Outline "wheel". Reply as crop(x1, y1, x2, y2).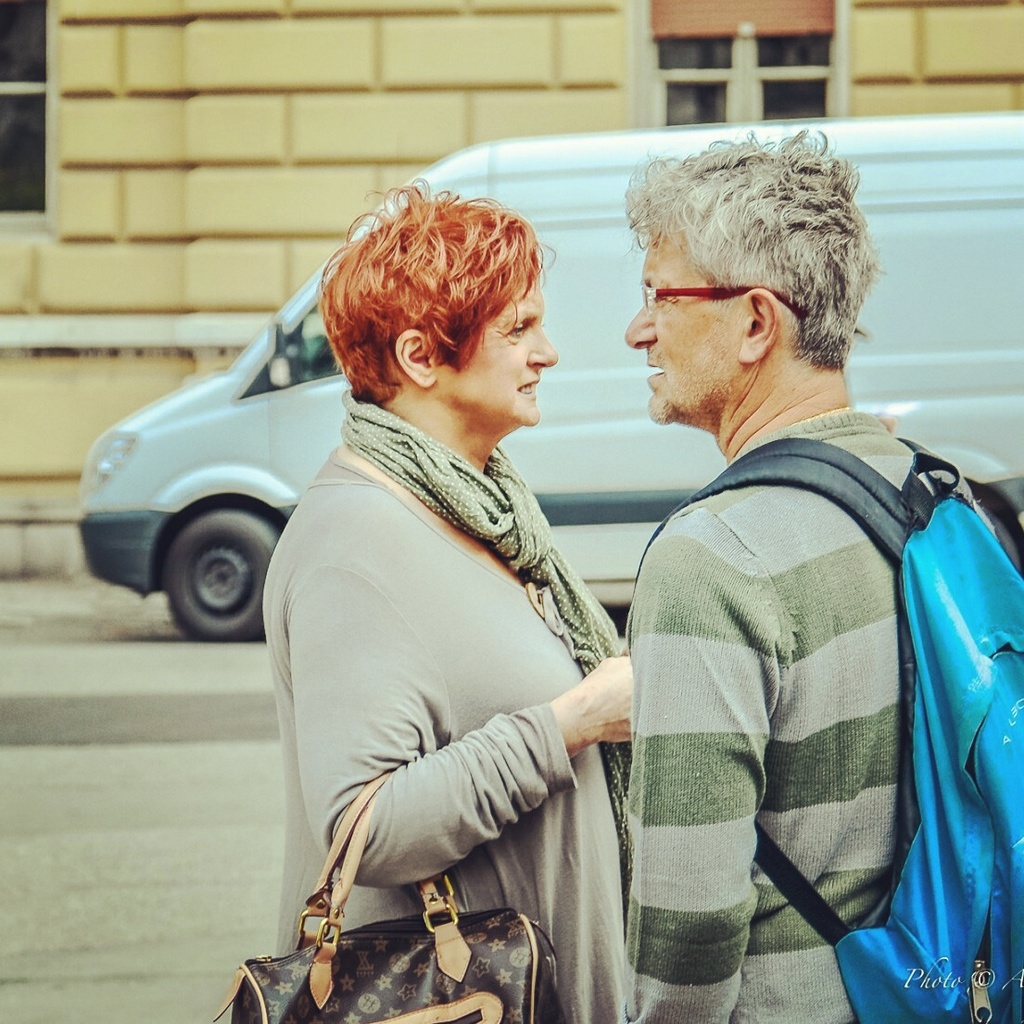
crop(164, 498, 282, 647).
